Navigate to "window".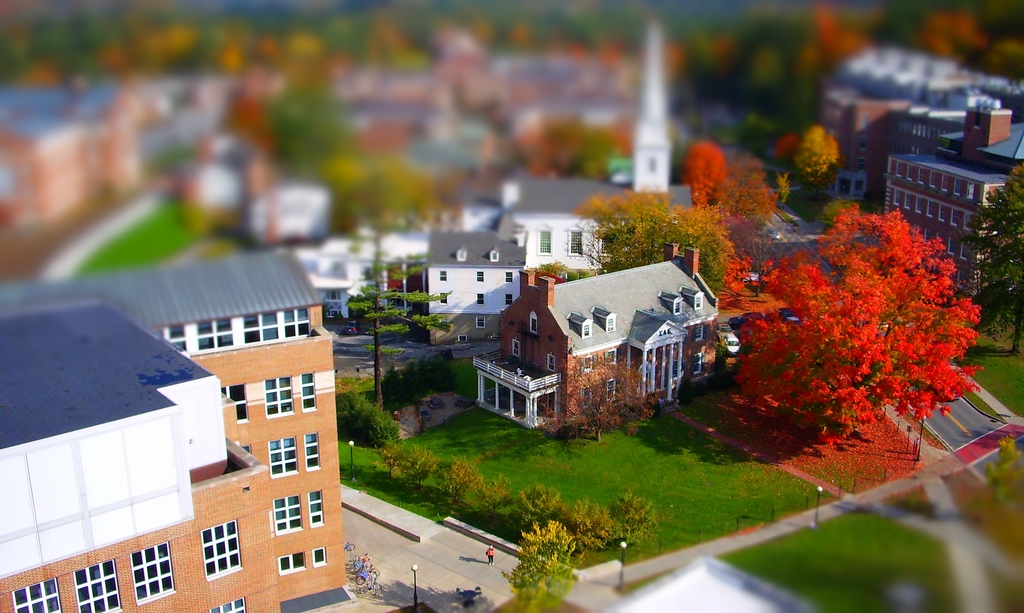
Navigation target: 268, 438, 299, 479.
